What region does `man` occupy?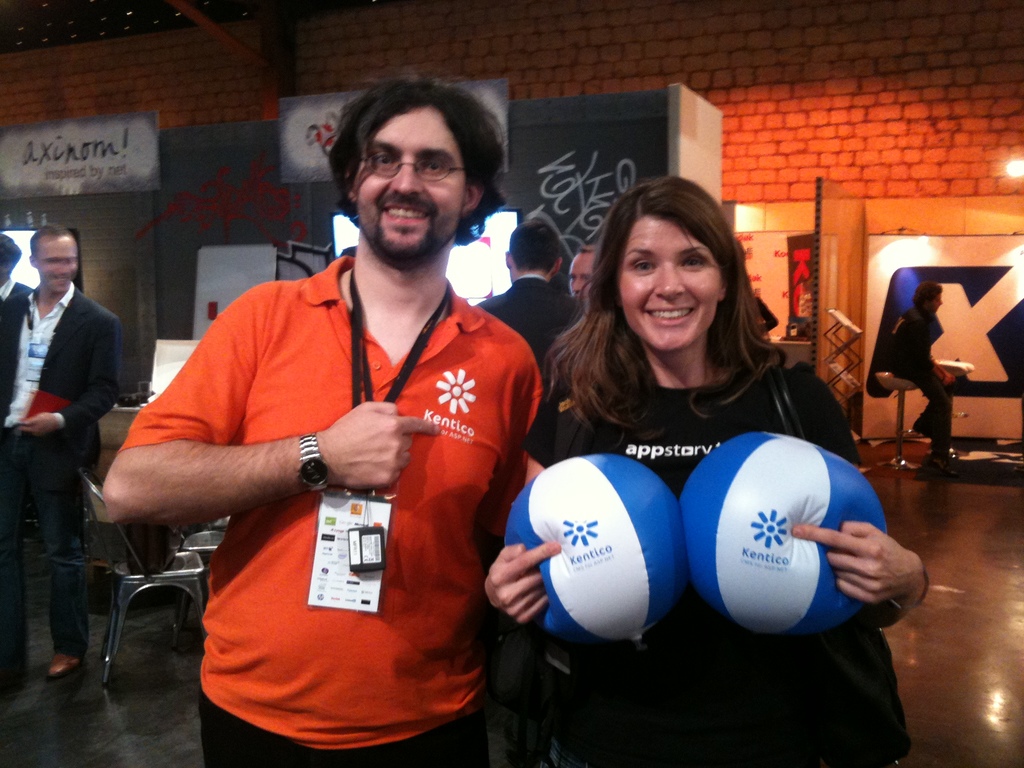
(left=0, top=225, right=123, bottom=677).
